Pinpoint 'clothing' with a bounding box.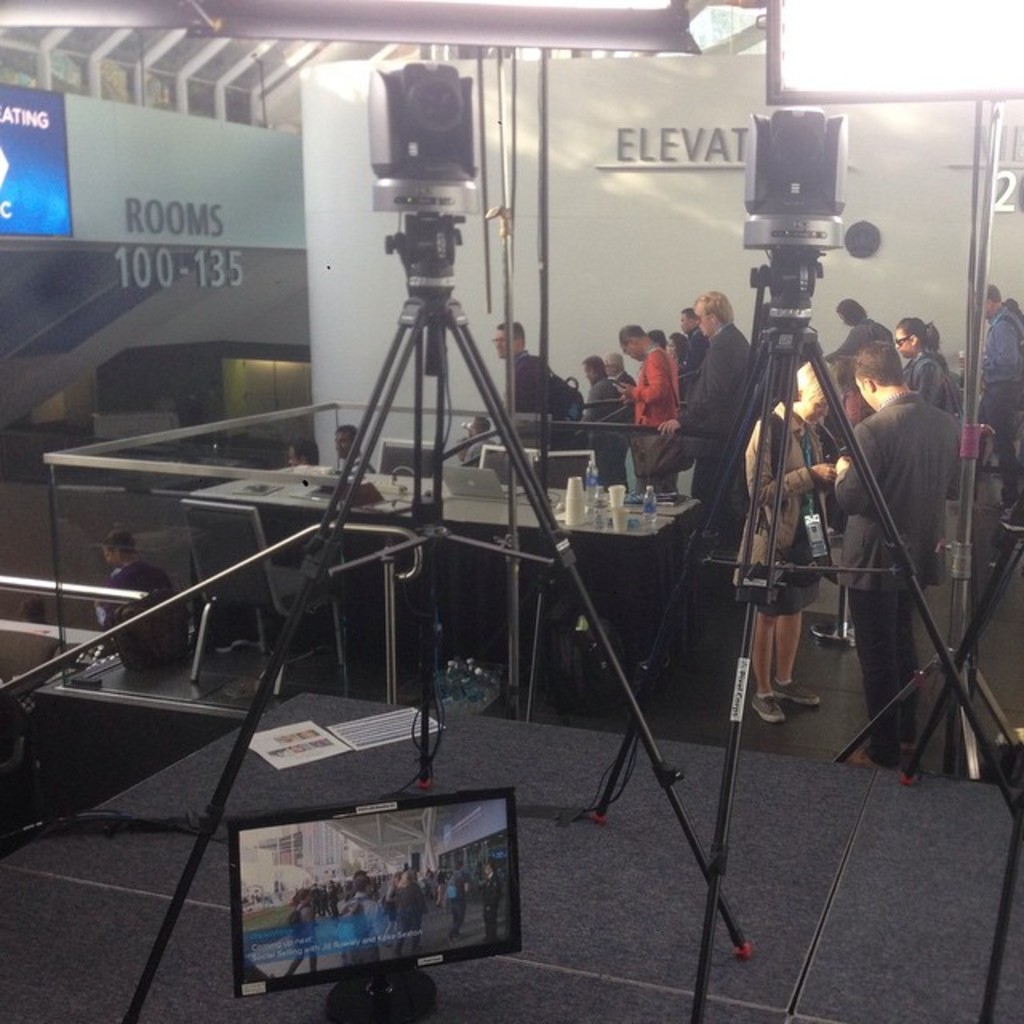
[106, 558, 163, 630].
